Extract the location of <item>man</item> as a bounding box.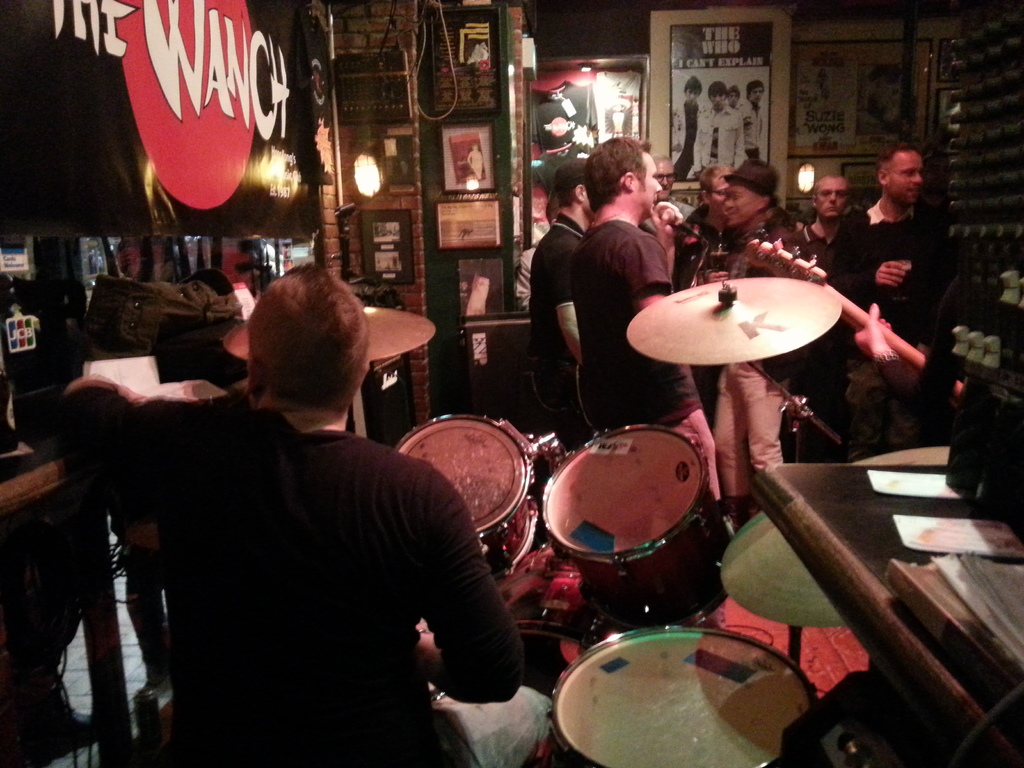
572, 135, 733, 505.
